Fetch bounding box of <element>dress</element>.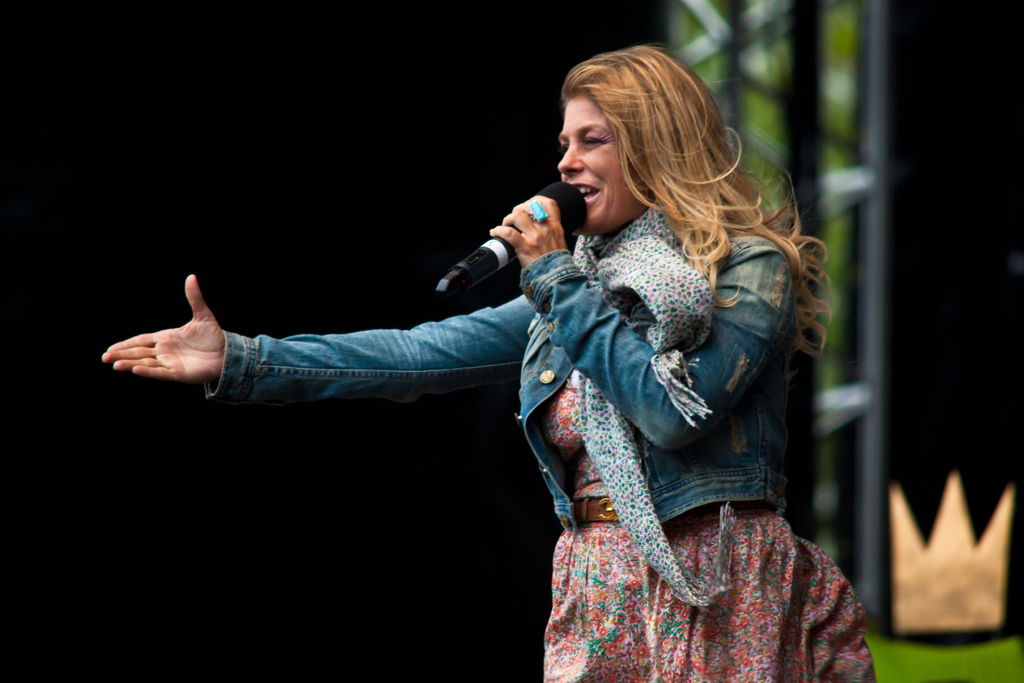
Bbox: <box>208,202,894,682</box>.
